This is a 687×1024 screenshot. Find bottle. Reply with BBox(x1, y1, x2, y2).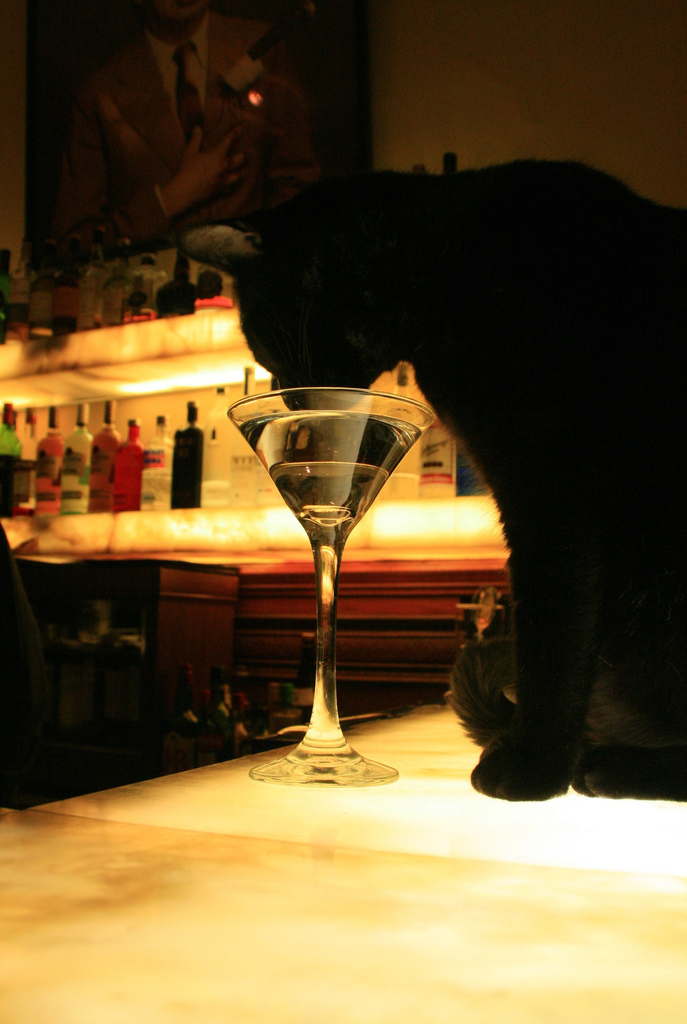
BBox(32, 404, 65, 515).
